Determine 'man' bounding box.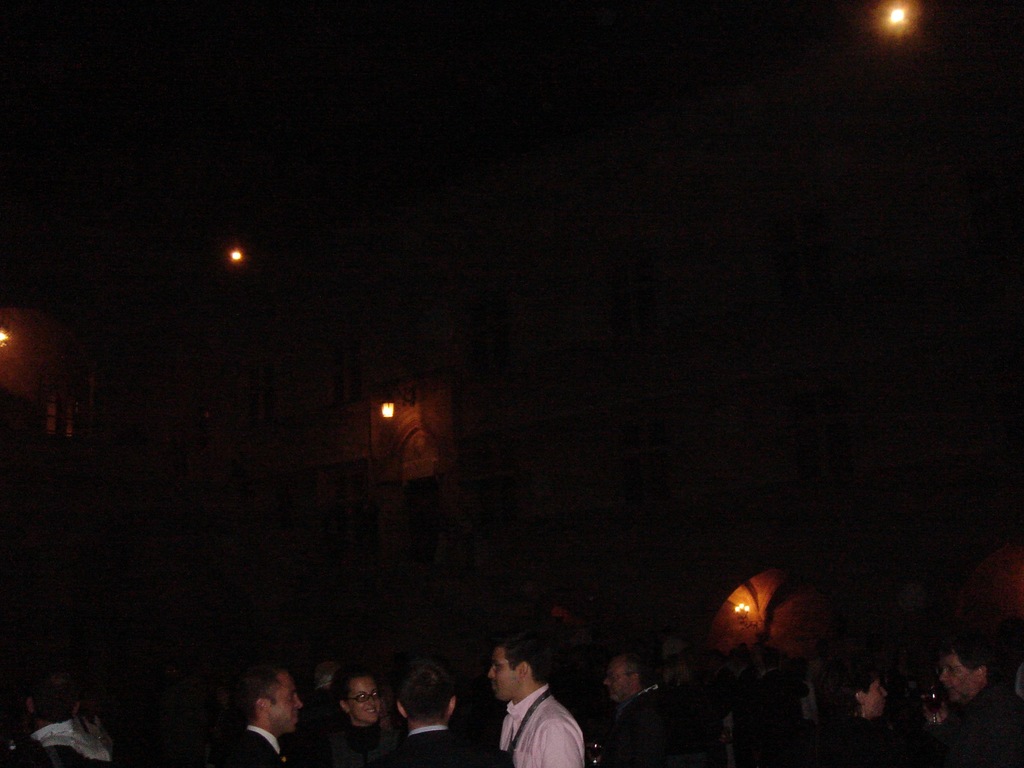
Determined: select_region(599, 653, 642, 724).
